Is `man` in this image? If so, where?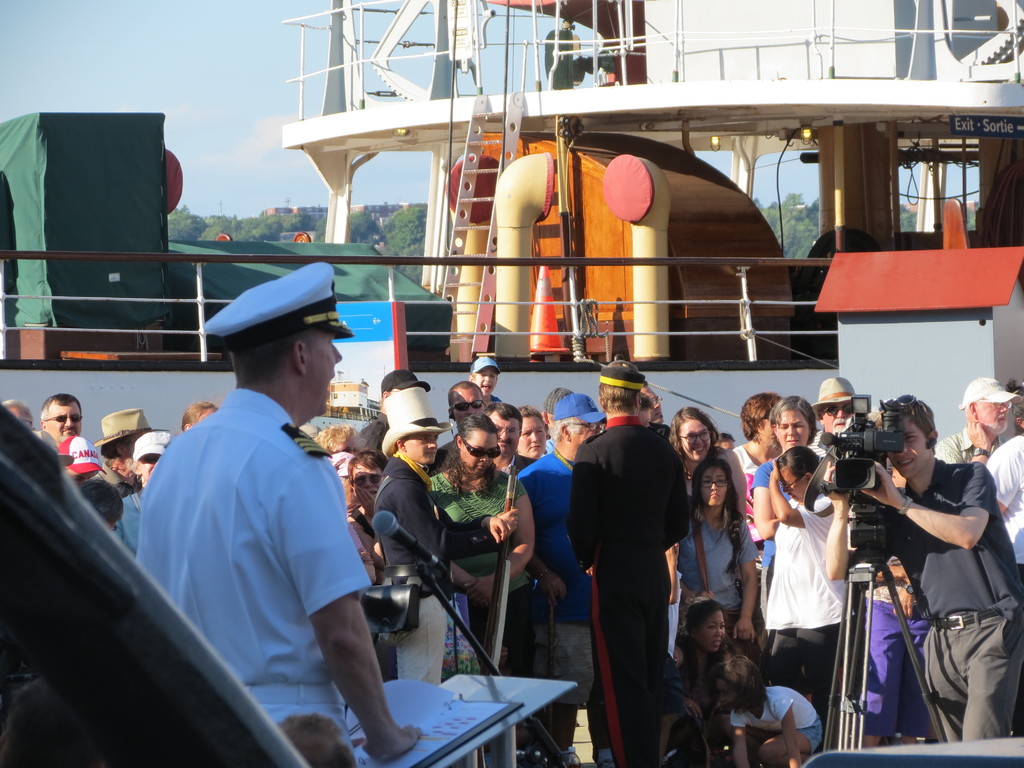
Yes, at bbox=[36, 393, 80, 440].
